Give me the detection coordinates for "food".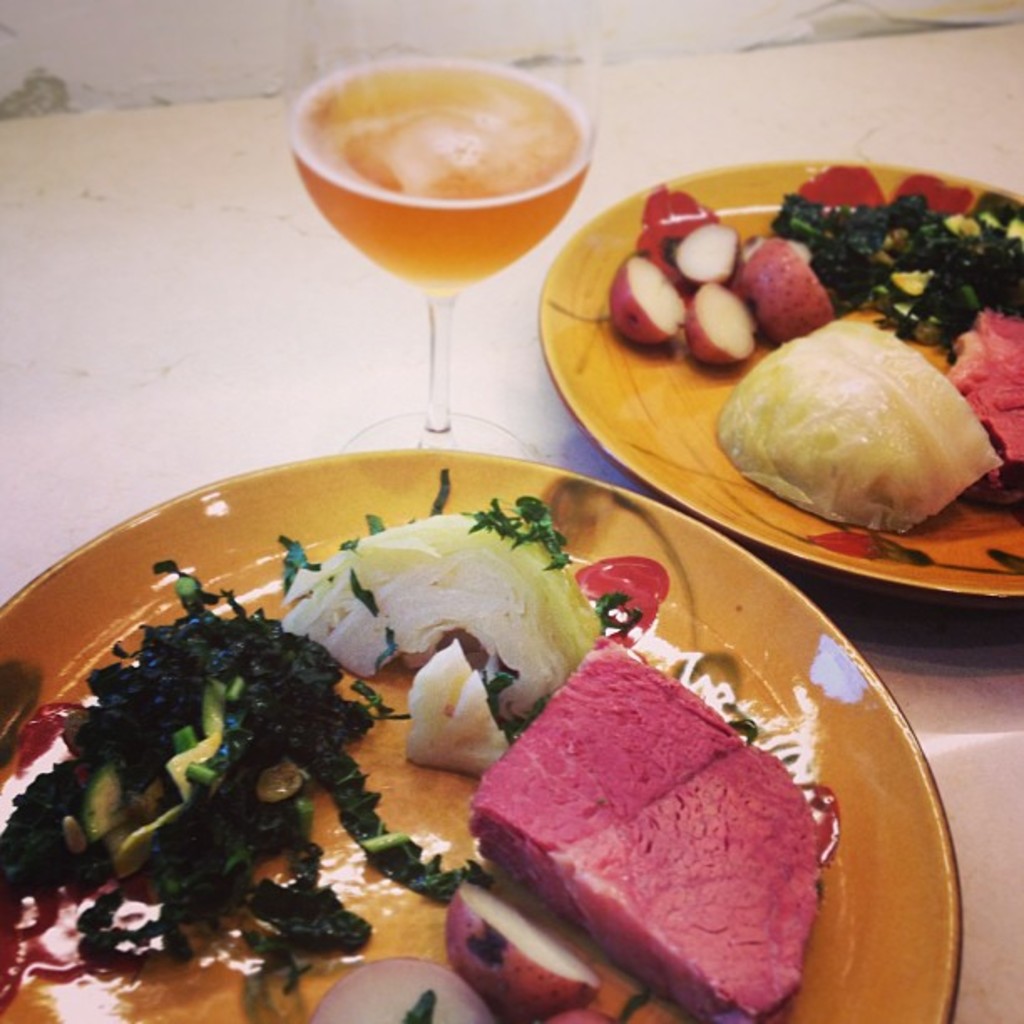
611, 184, 830, 366.
